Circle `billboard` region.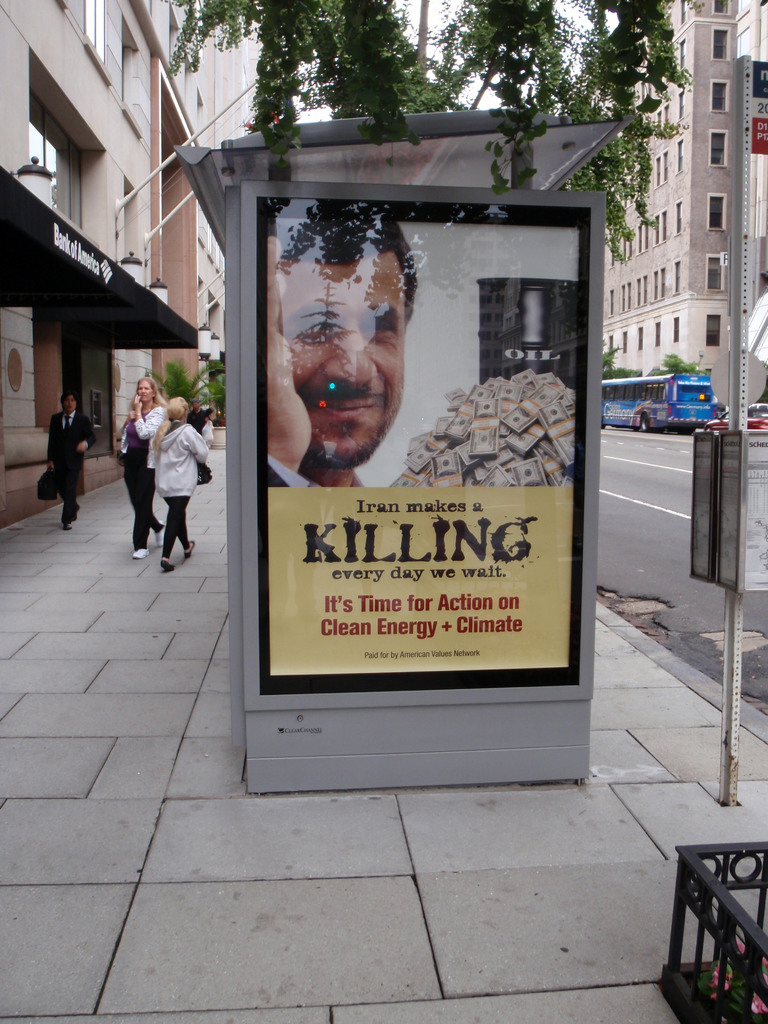
Region: left=154, top=122, right=628, bottom=859.
